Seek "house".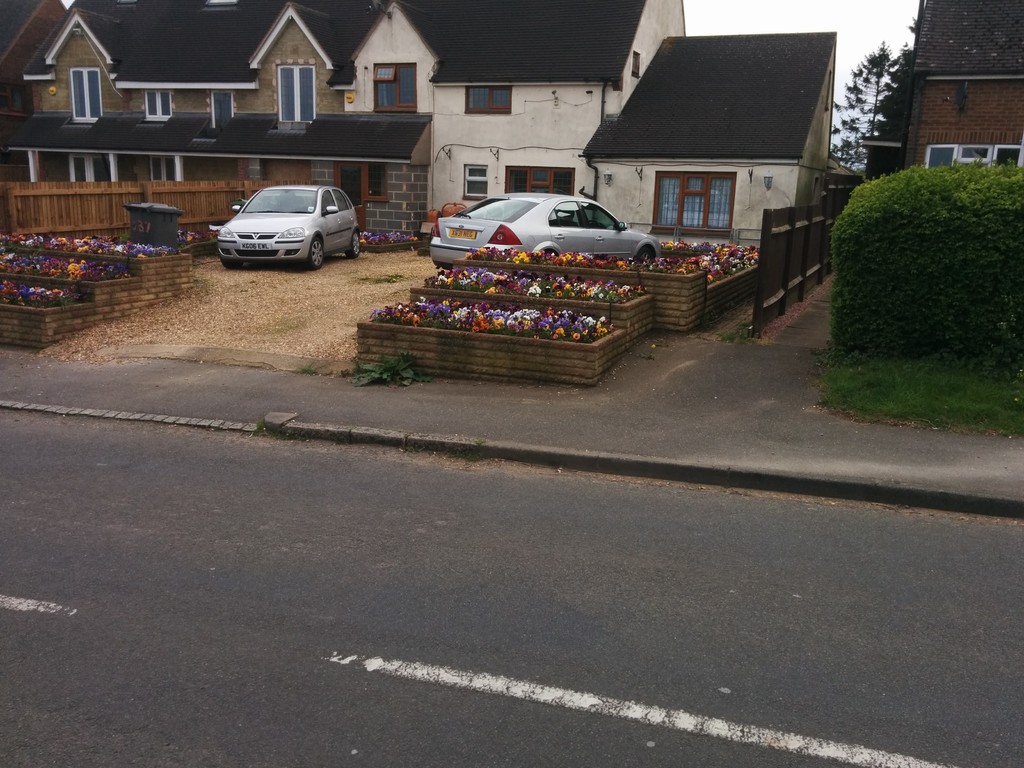
crop(0, 0, 691, 260).
